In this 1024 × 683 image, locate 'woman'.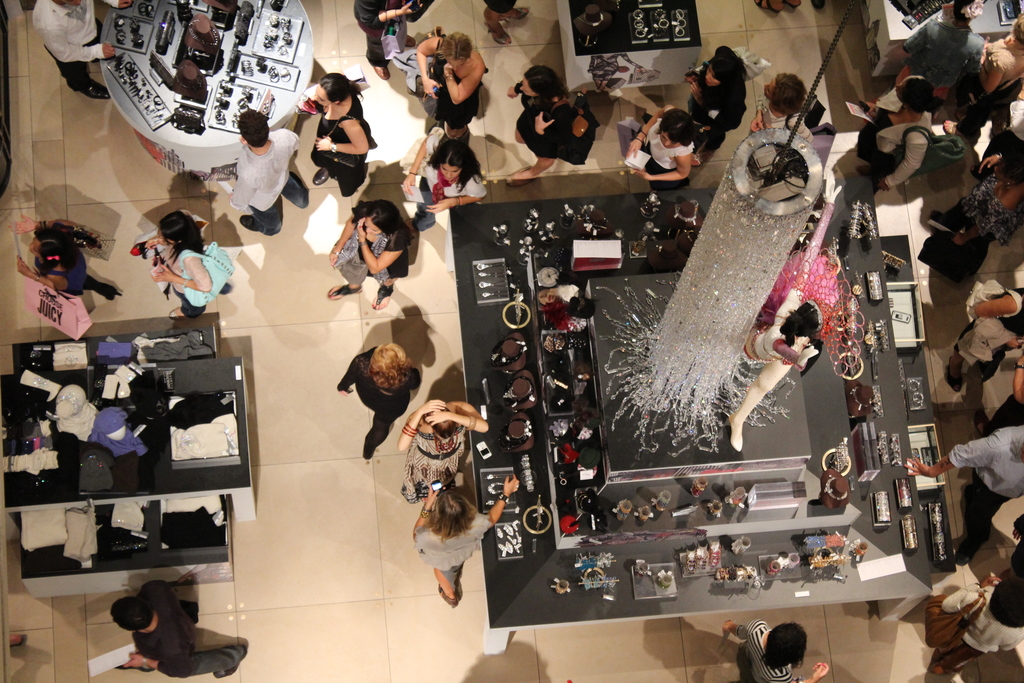
Bounding box: box=[10, 215, 121, 304].
